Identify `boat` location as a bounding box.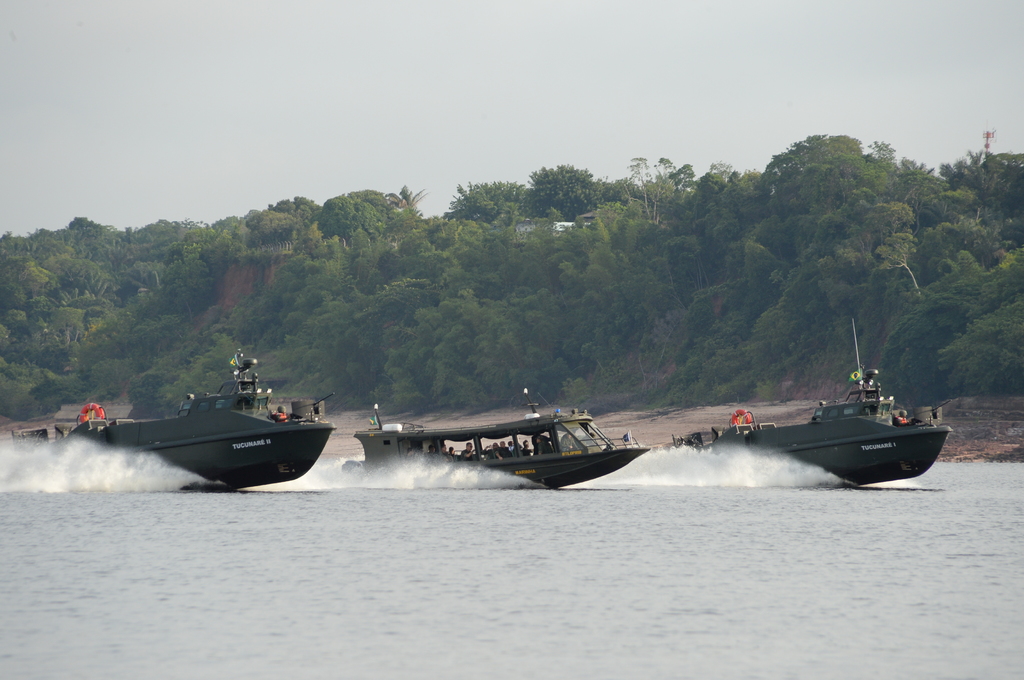
{"x1": 657, "y1": 319, "x2": 954, "y2": 488}.
